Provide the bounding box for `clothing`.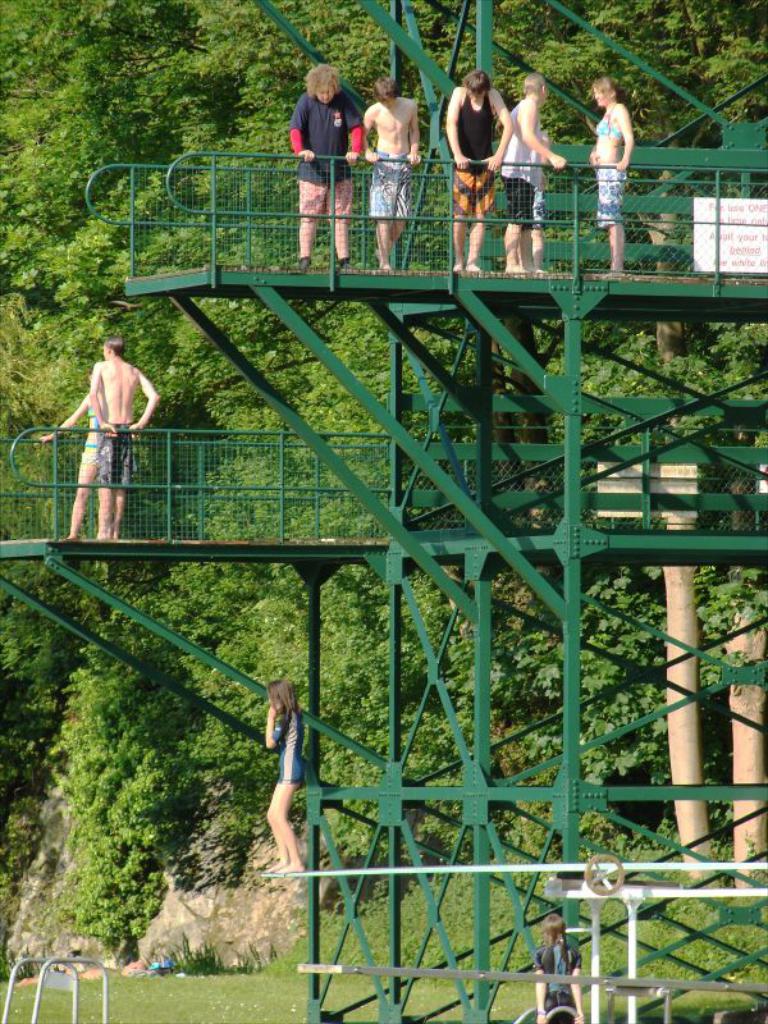
bbox(535, 928, 584, 1011).
